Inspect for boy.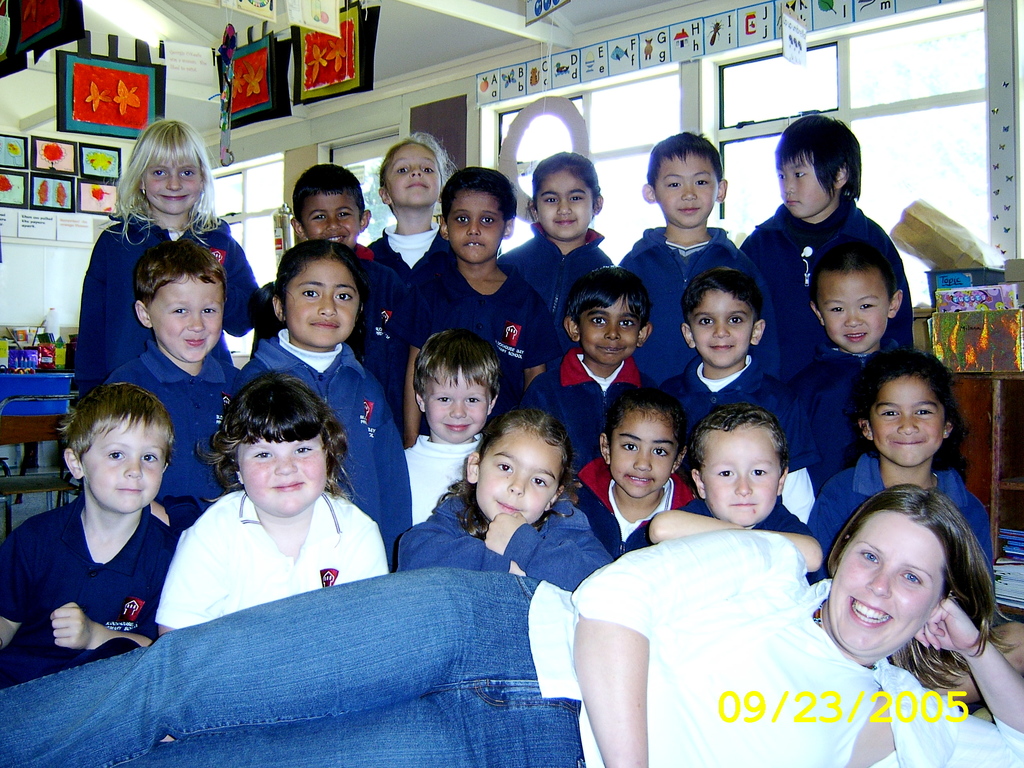
Inspection: rect(615, 129, 780, 399).
